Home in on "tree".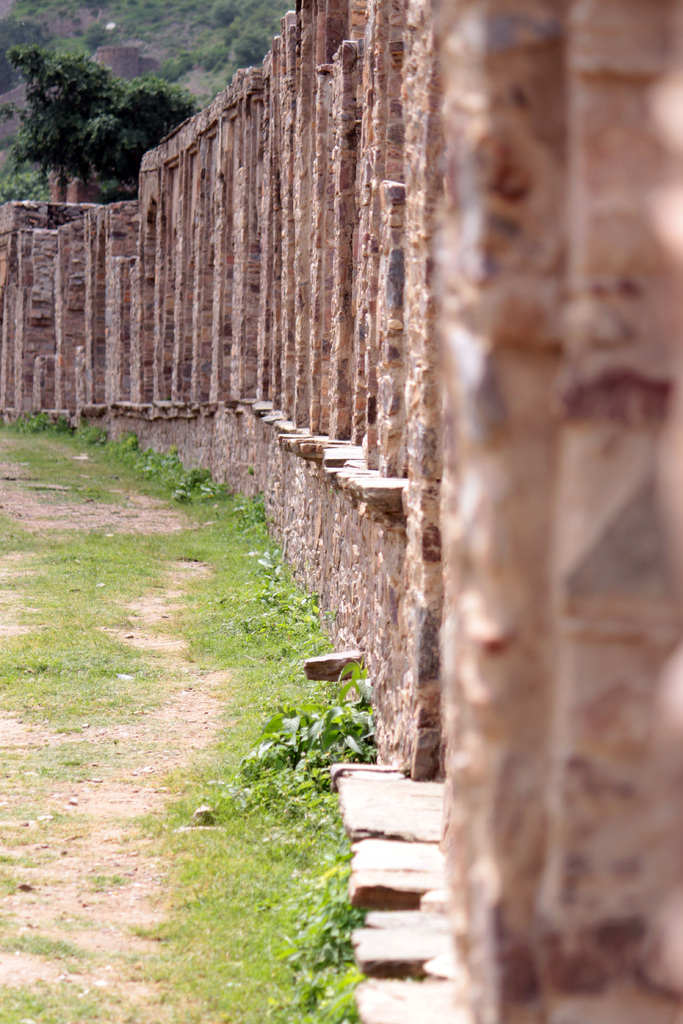
Homed in at x1=1, y1=34, x2=206, y2=196.
